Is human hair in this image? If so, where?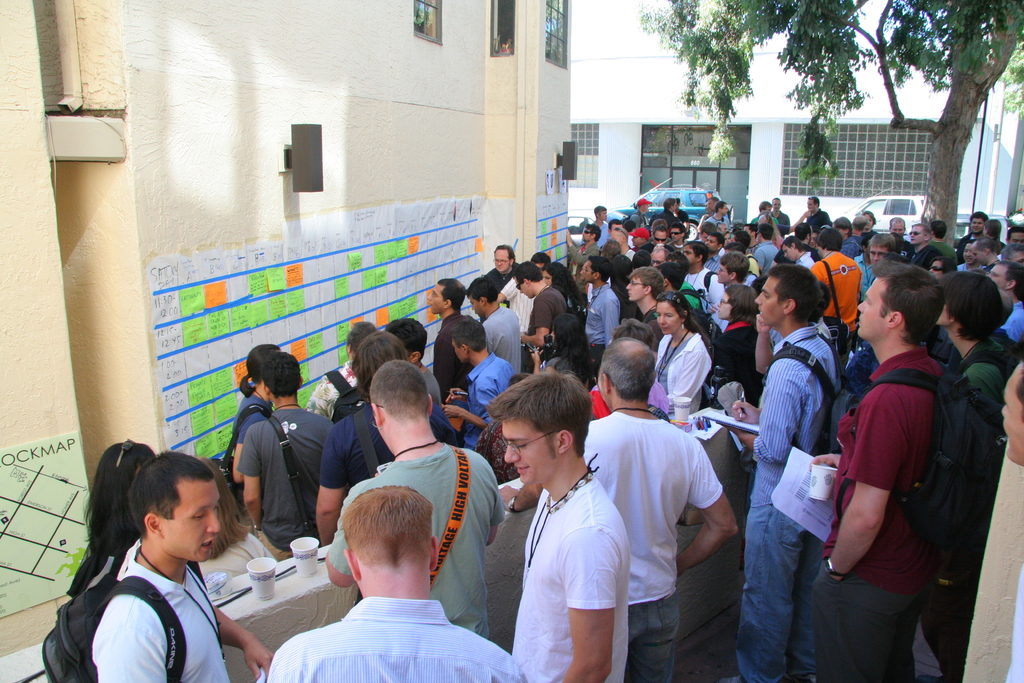
Yes, at bbox=(852, 222, 867, 233).
